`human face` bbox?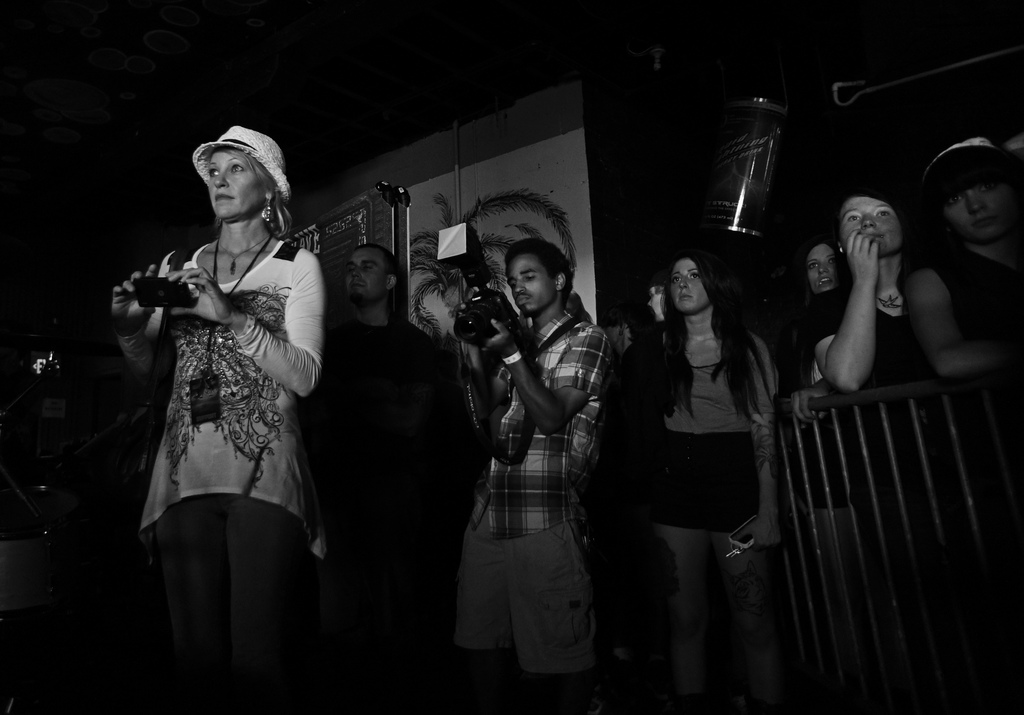
348 245 386 301
